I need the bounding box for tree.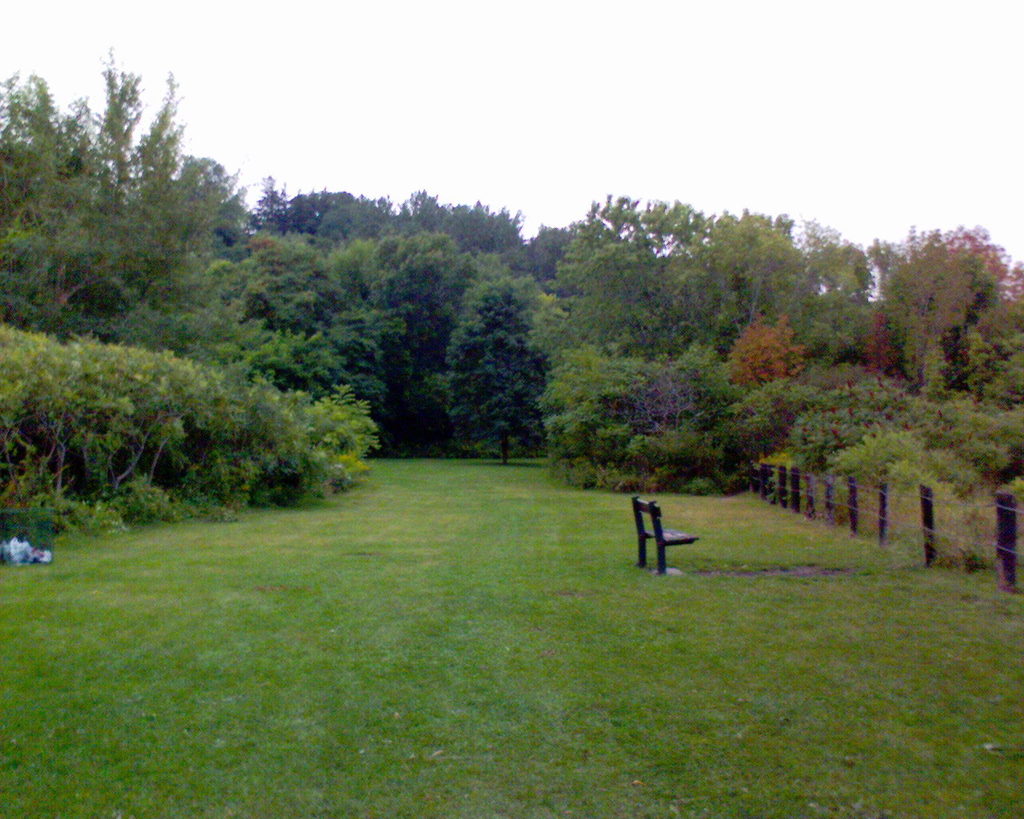
Here it is: [438, 277, 546, 465].
